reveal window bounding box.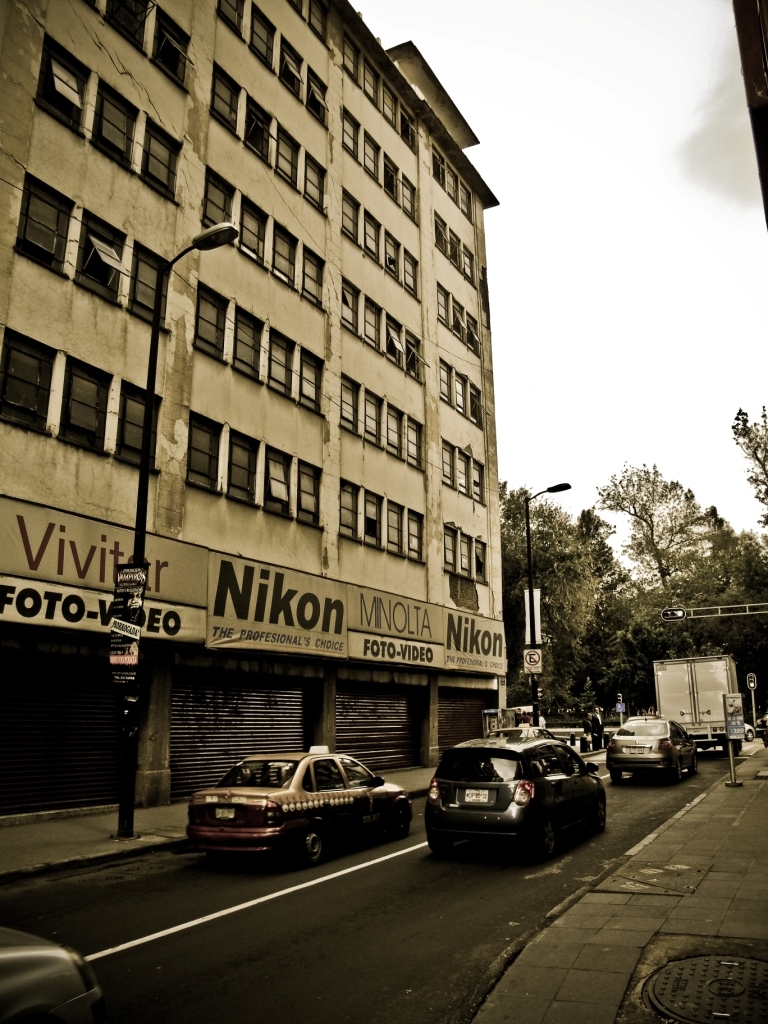
Revealed: x1=77 y1=206 x2=128 y2=311.
